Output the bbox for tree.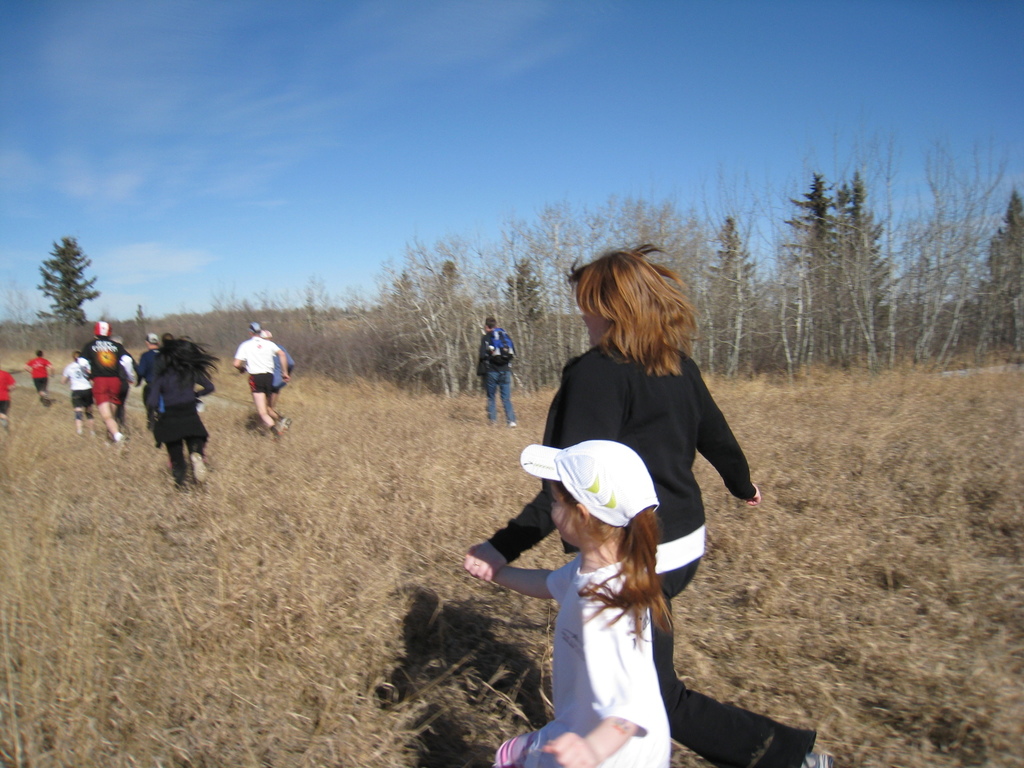
[970,180,1023,368].
